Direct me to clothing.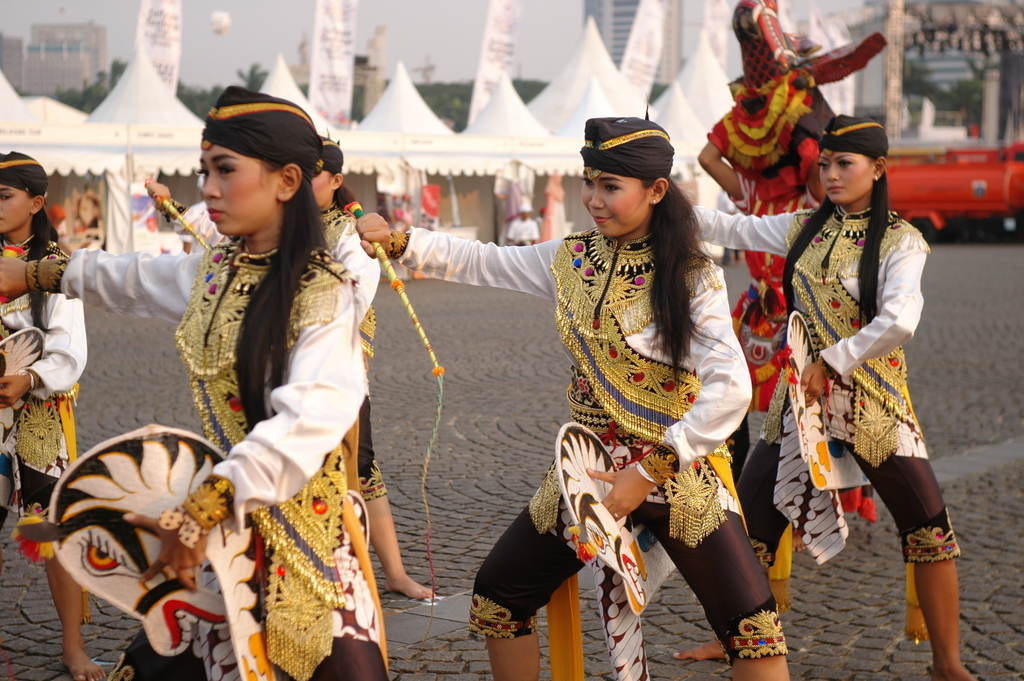
Direction: [401,224,793,652].
